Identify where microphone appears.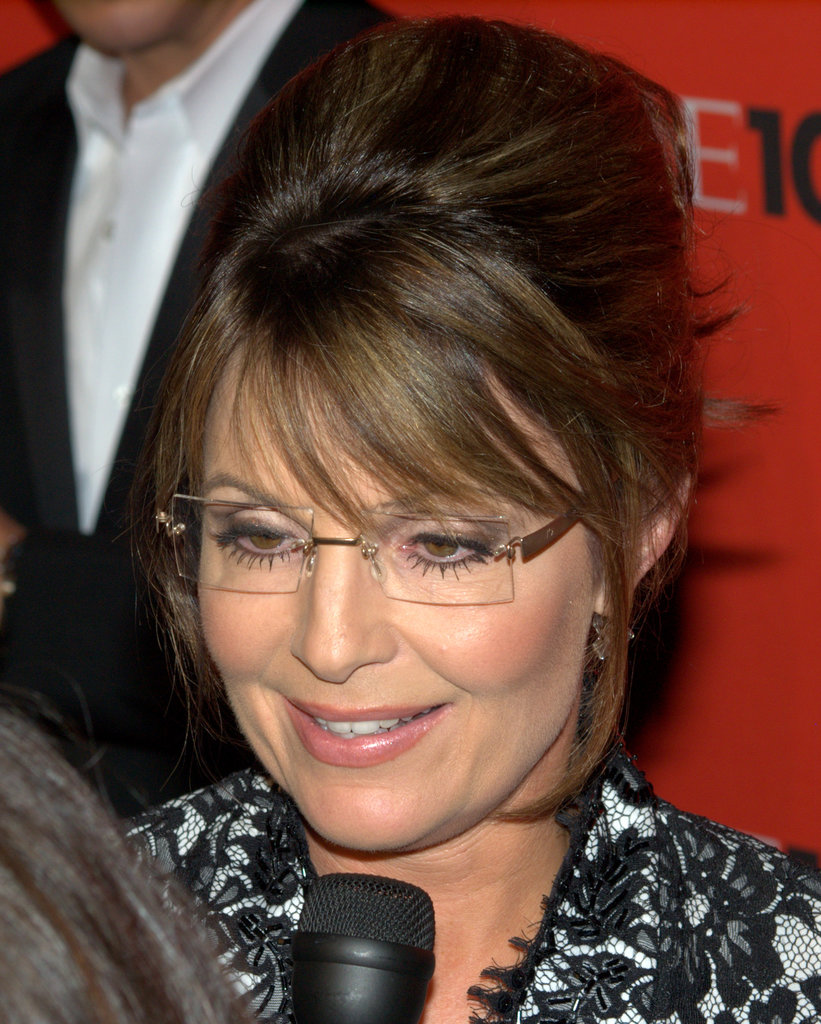
Appears at (288,872,439,1023).
